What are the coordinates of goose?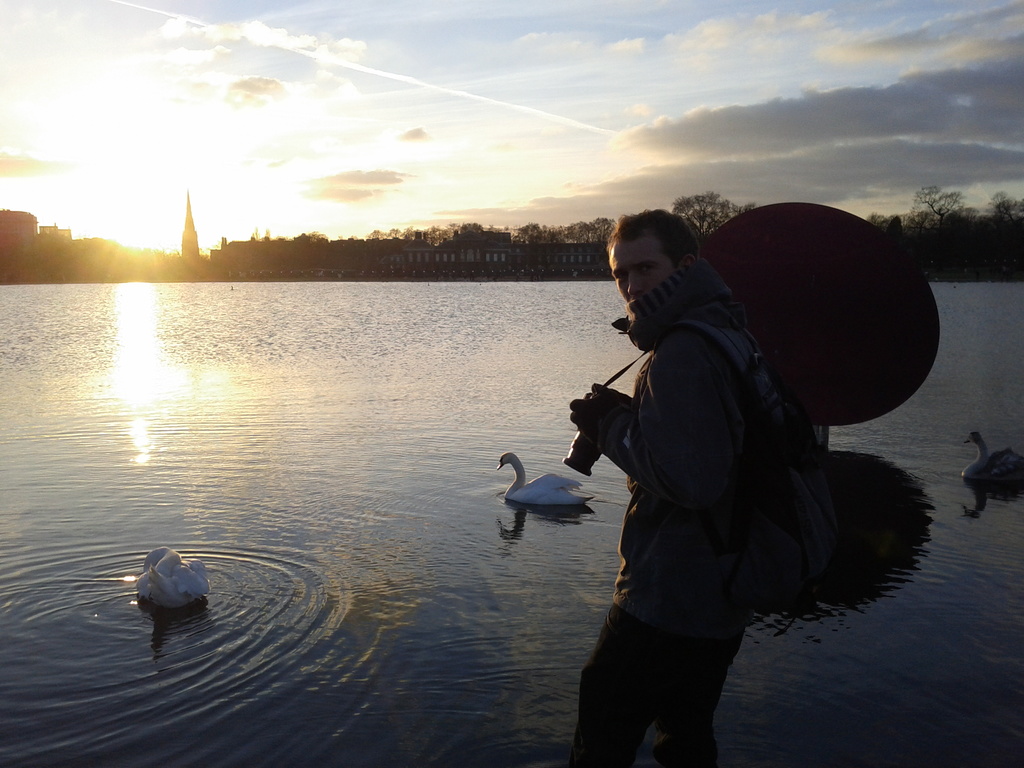
960/431/1023/488.
